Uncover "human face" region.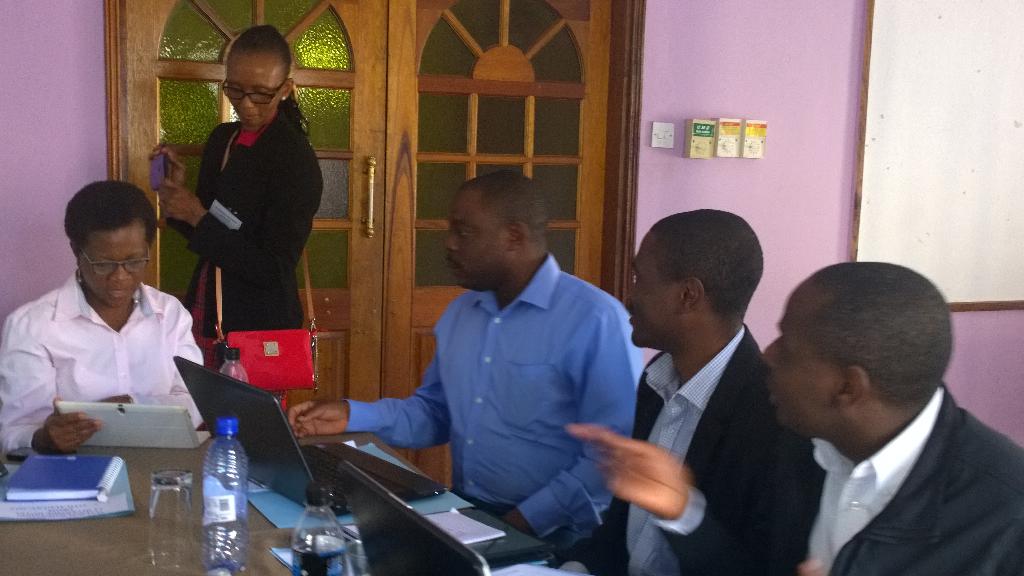
Uncovered: 78, 233, 145, 312.
